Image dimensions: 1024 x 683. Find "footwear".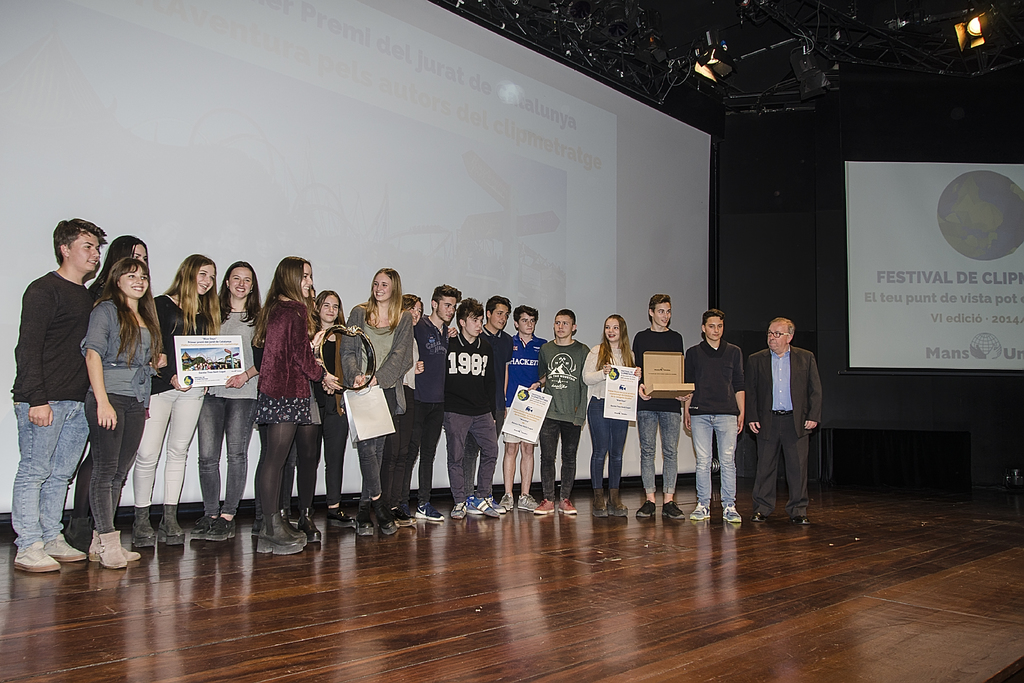
bbox=[12, 532, 60, 576].
